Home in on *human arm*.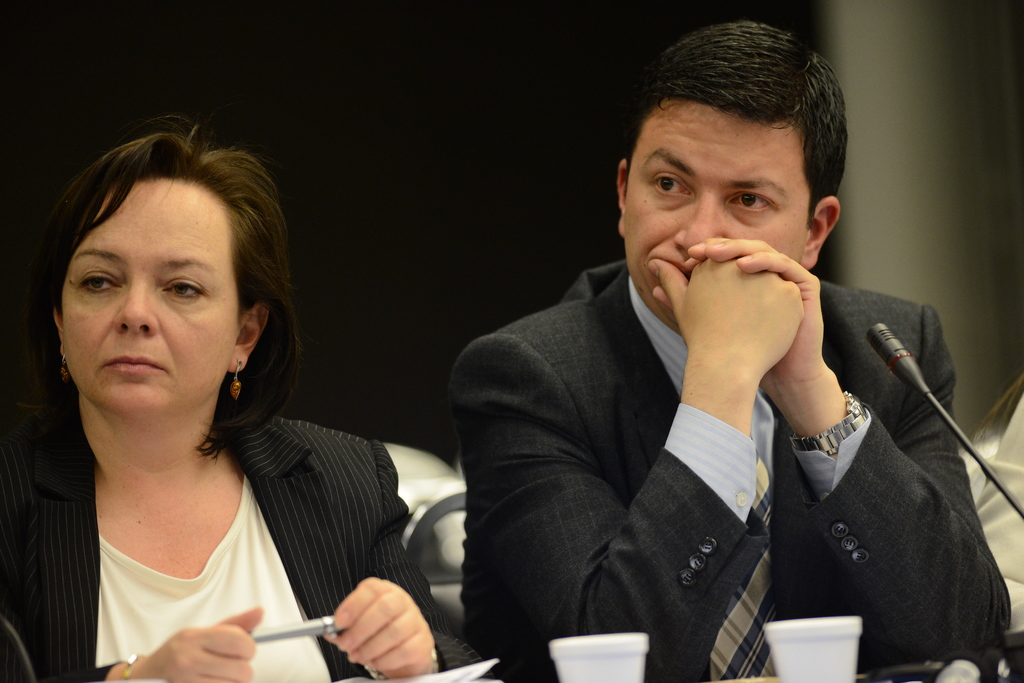
Homed in at locate(0, 390, 260, 682).
